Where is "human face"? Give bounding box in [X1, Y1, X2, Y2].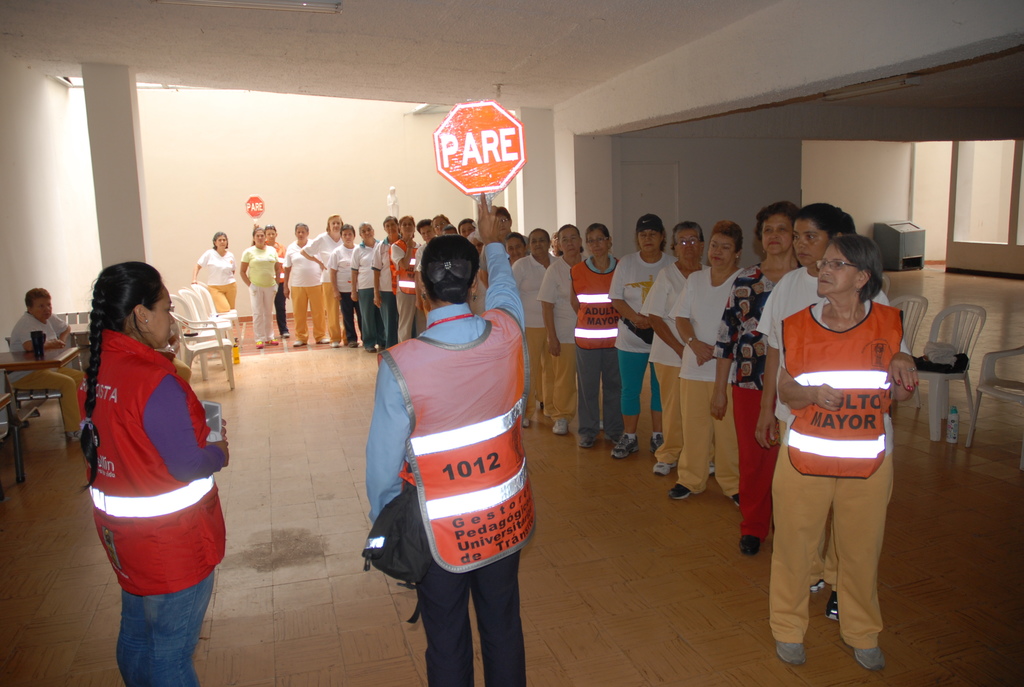
[532, 230, 548, 256].
